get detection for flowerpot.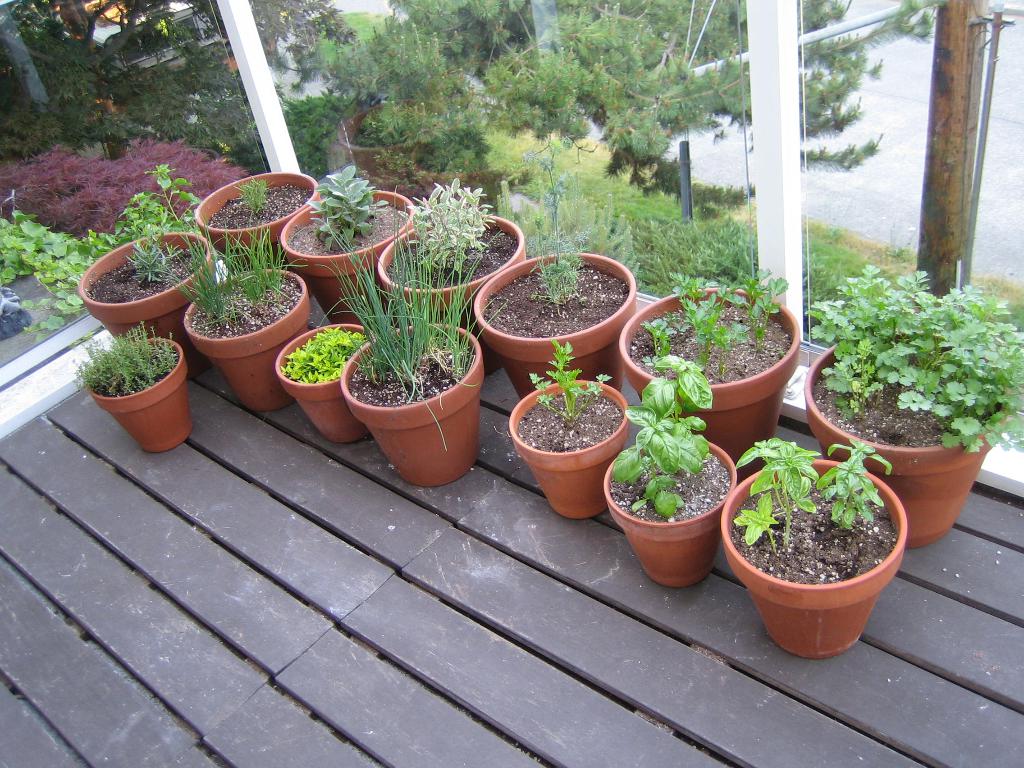
Detection: locate(338, 323, 486, 485).
